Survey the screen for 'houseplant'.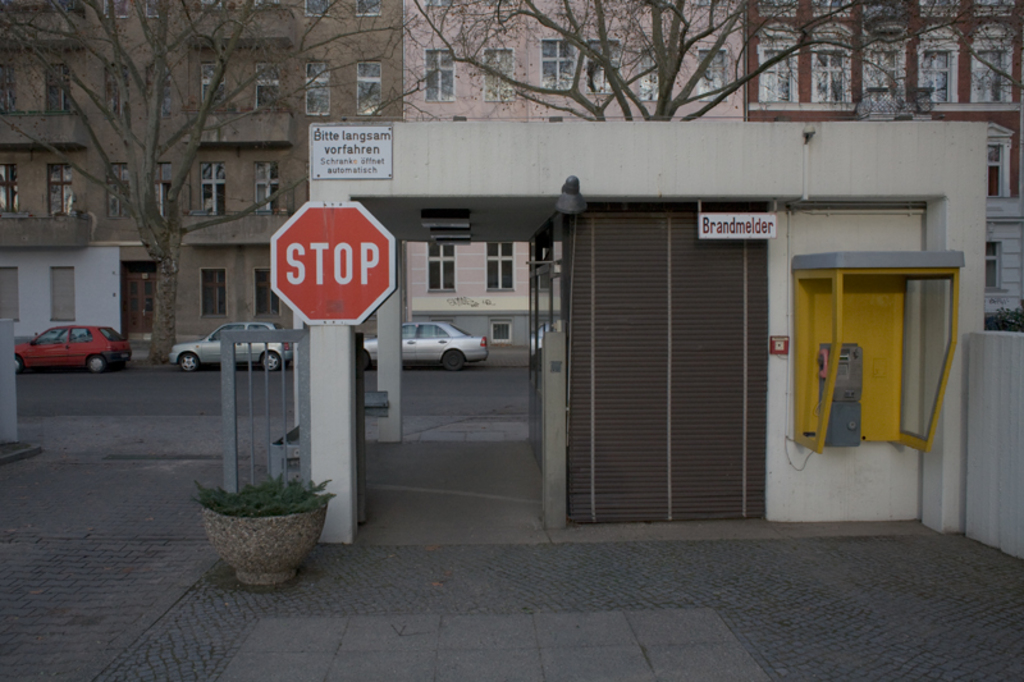
Survey found: bbox=(186, 464, 342, 596).
